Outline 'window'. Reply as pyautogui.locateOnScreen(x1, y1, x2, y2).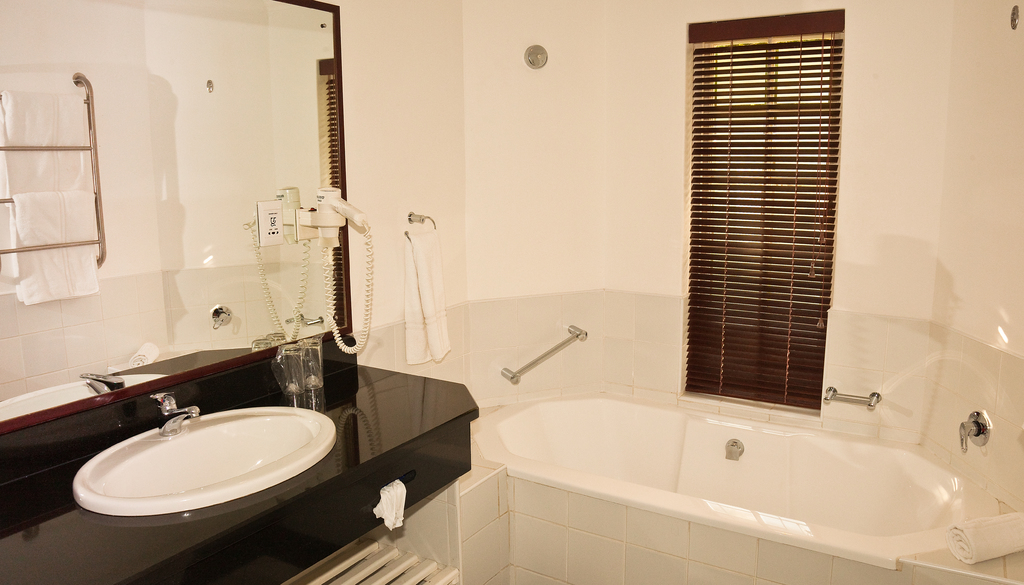
pyautogui.locateOnScreen(688, 3, 870, 430).
